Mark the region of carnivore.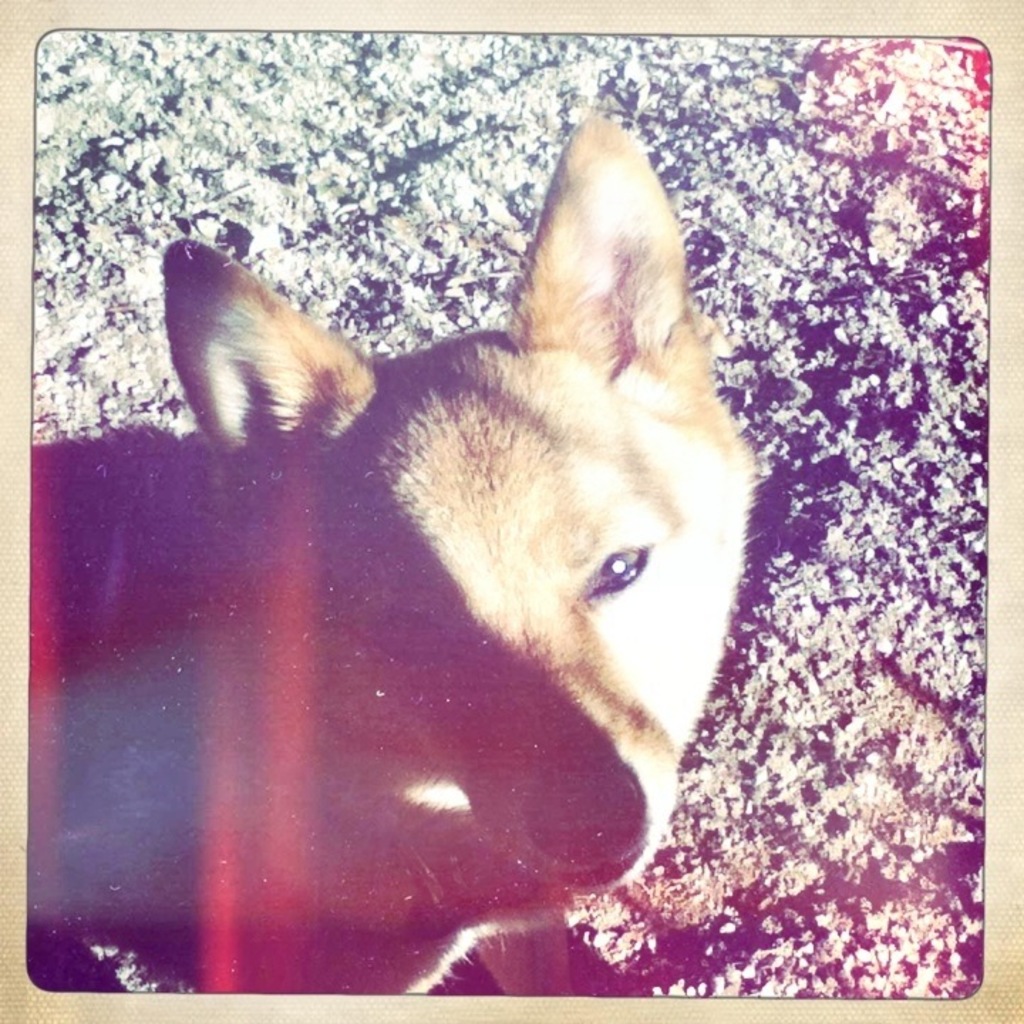
Region: (28,101,781,1000).
